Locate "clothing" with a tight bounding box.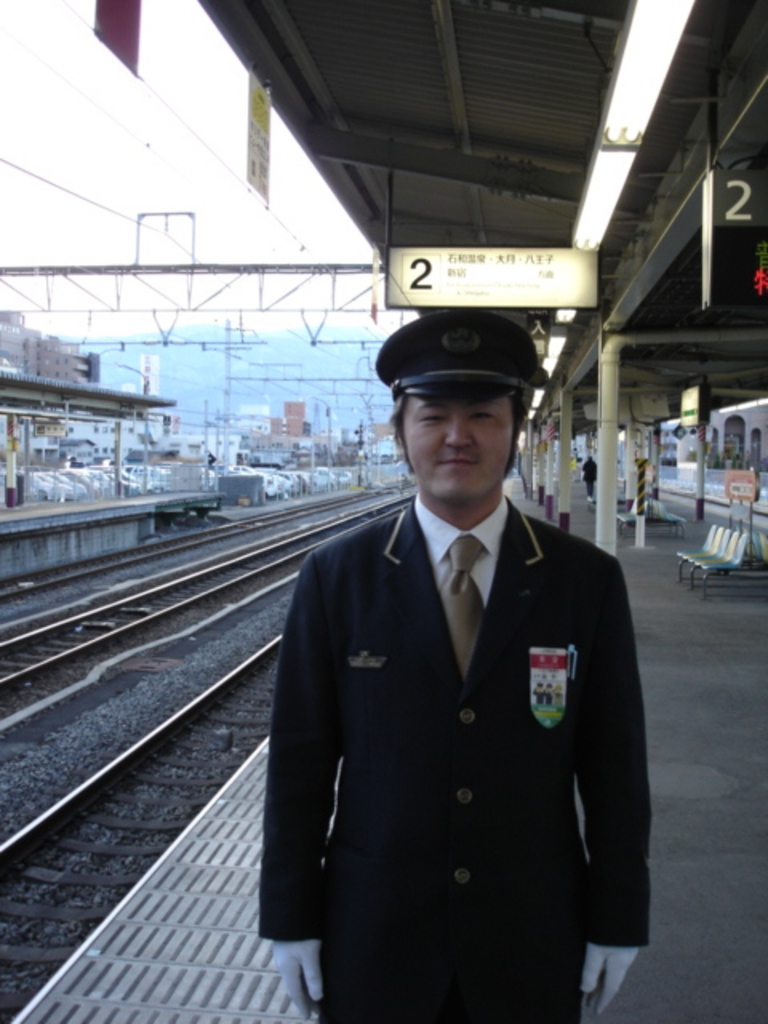
{"left": 258, "top": 477, "right": 640, "bottom": 1013}.
